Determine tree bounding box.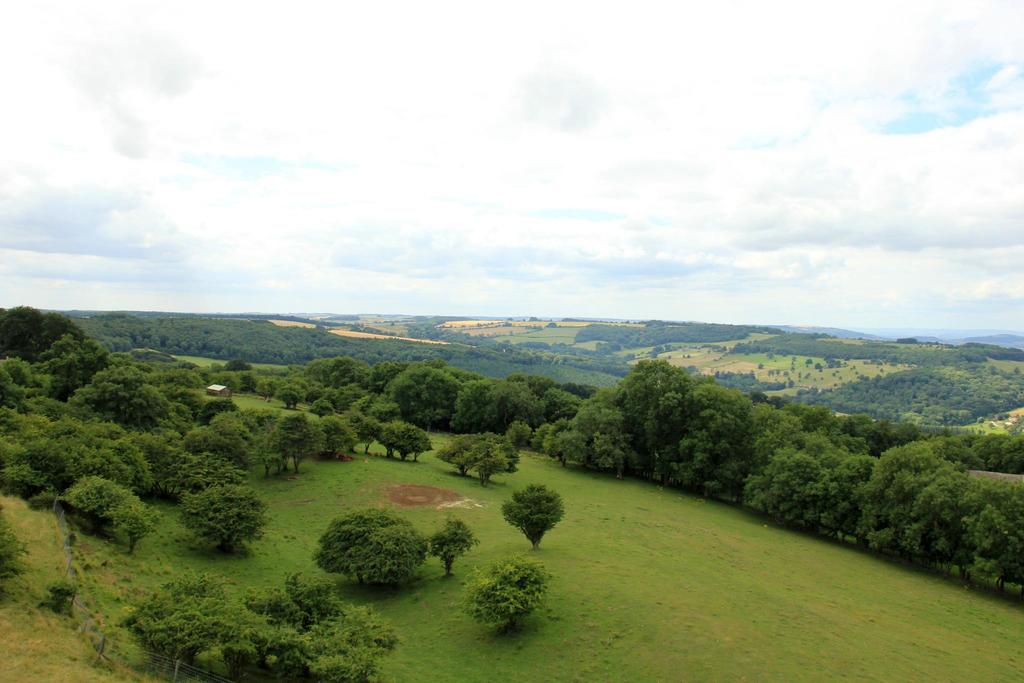
Determined: {"left": 309, "top": 511, "right": 430, "bottom": 591}.
